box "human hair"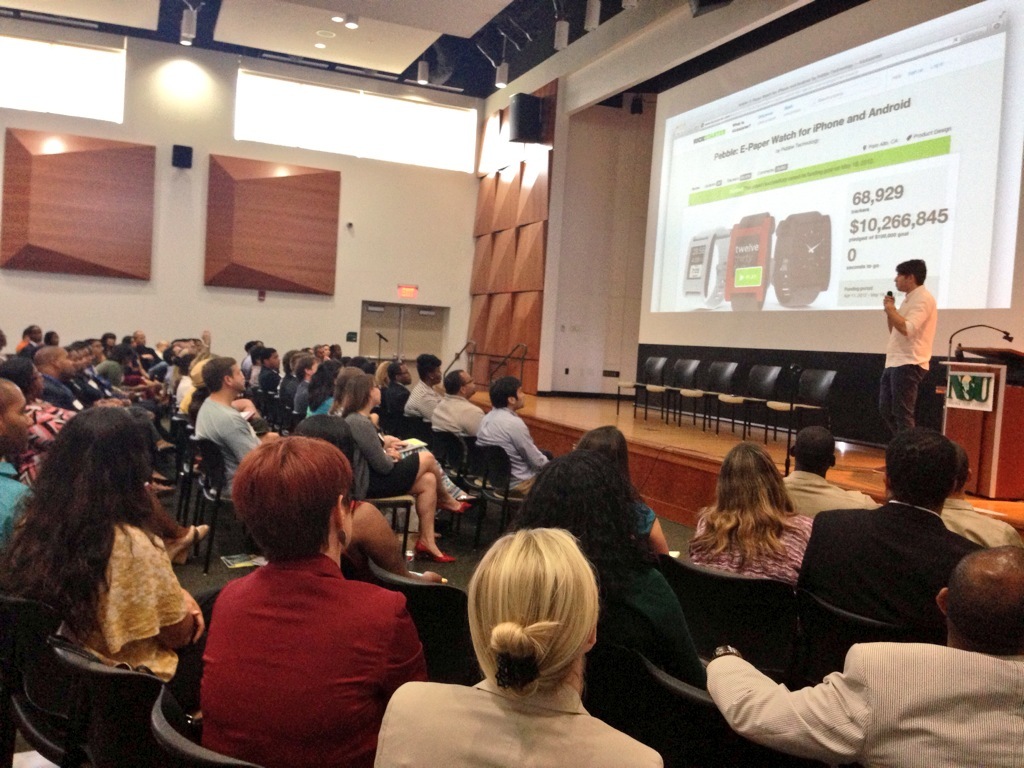
Rect(469, 526, 600, 712)
